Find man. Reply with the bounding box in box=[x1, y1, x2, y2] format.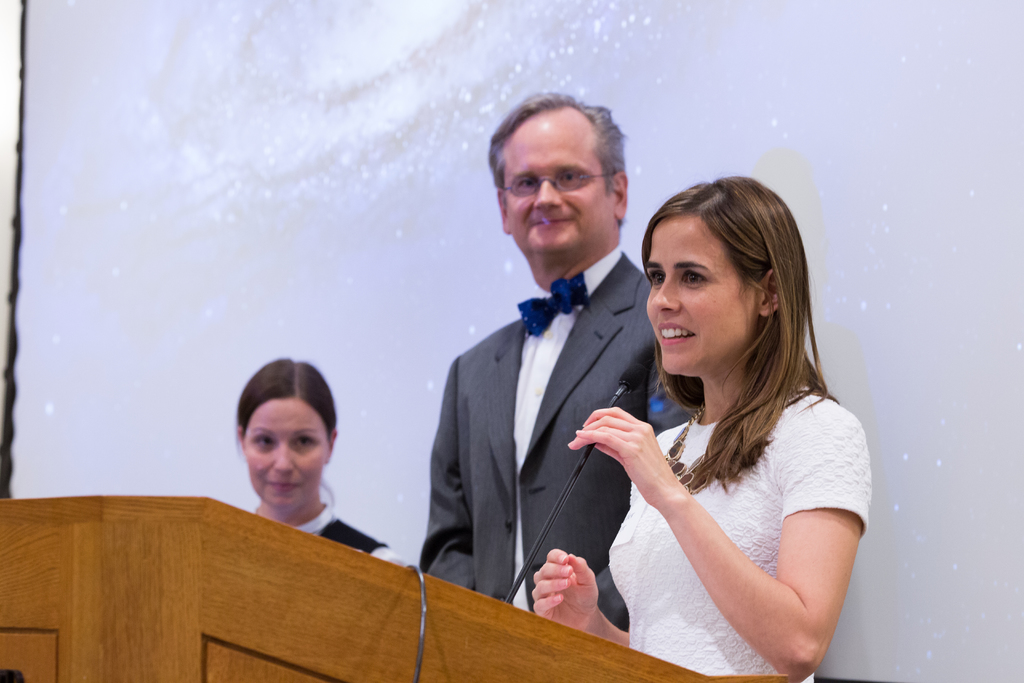
box=[420, 122, 680, 647].
